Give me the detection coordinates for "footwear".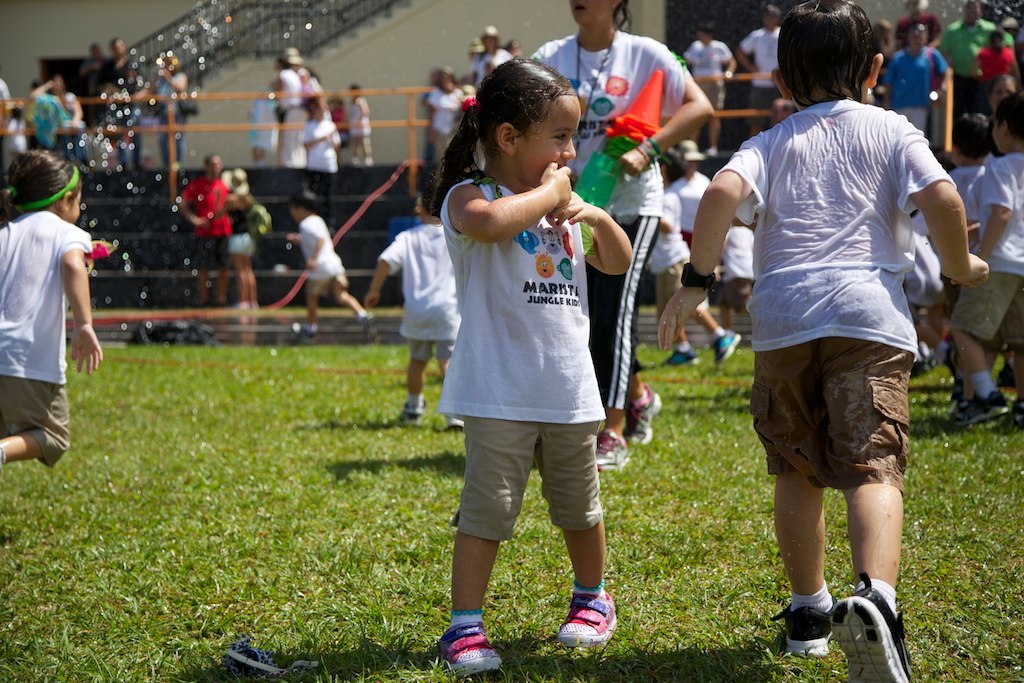
bbox=(667, 344, 697, 369).
